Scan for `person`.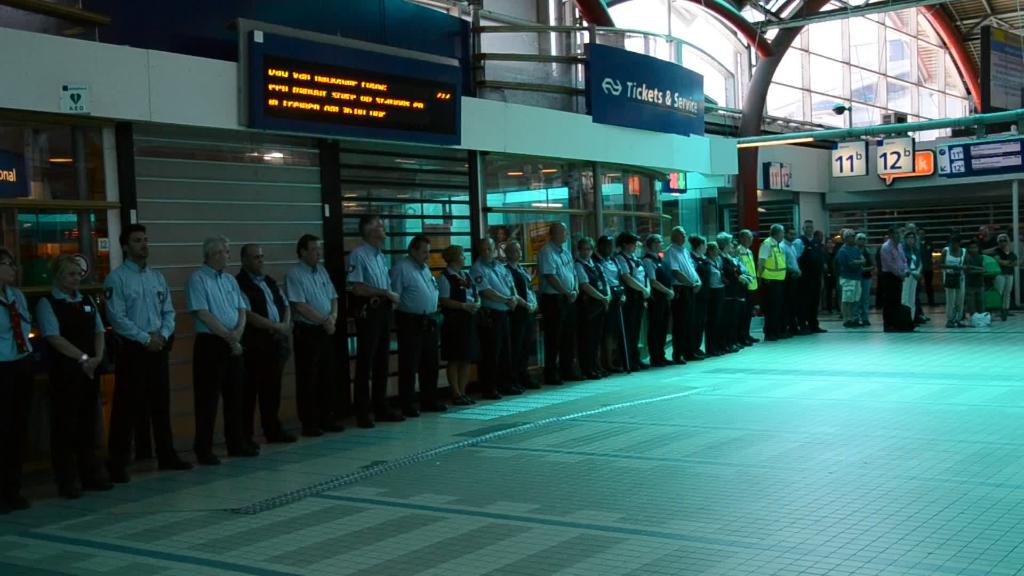
Scan result: bbox=[103, 222, 190, 484].
